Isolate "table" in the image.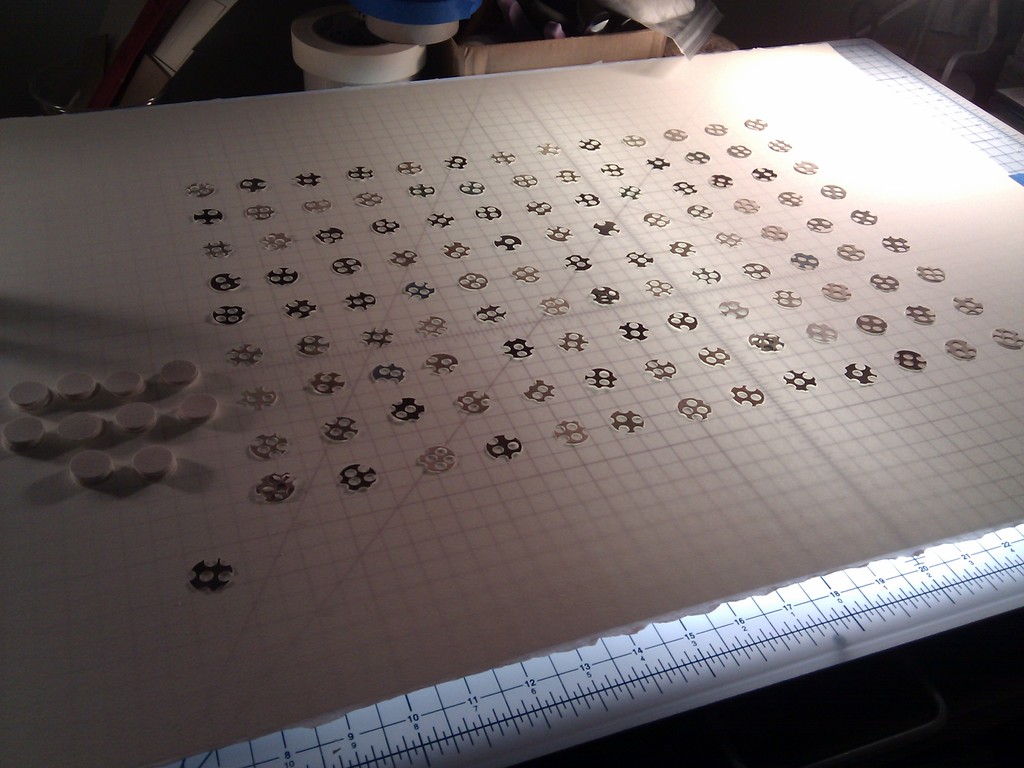
Isolated region: [0, 39, 1023, 767].
